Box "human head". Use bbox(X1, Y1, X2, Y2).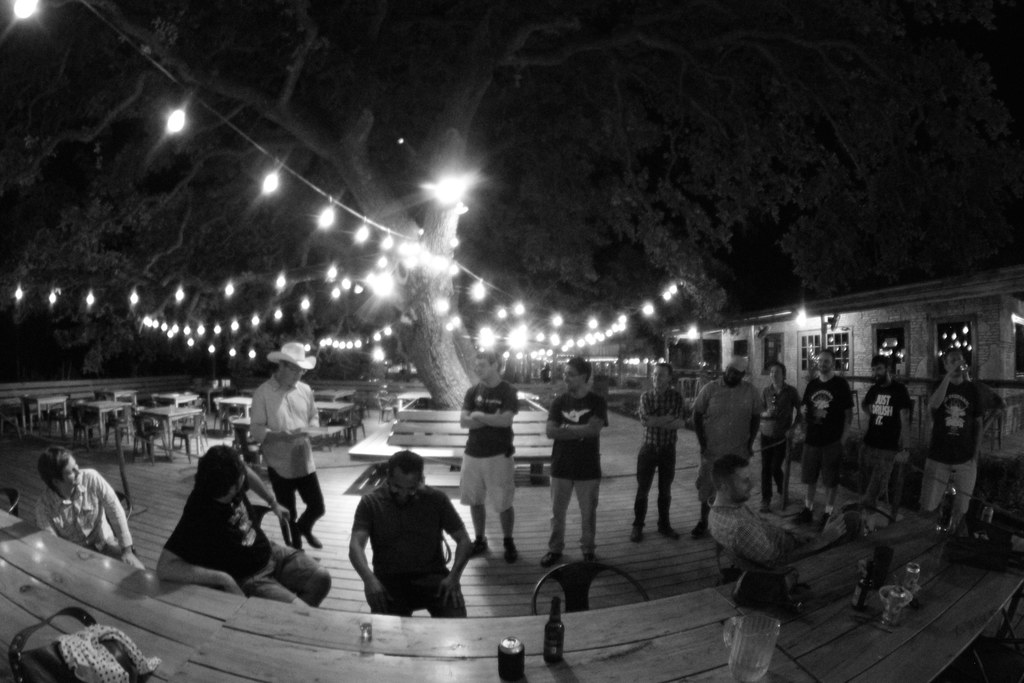
bbox(815, 350, 836, 377).
